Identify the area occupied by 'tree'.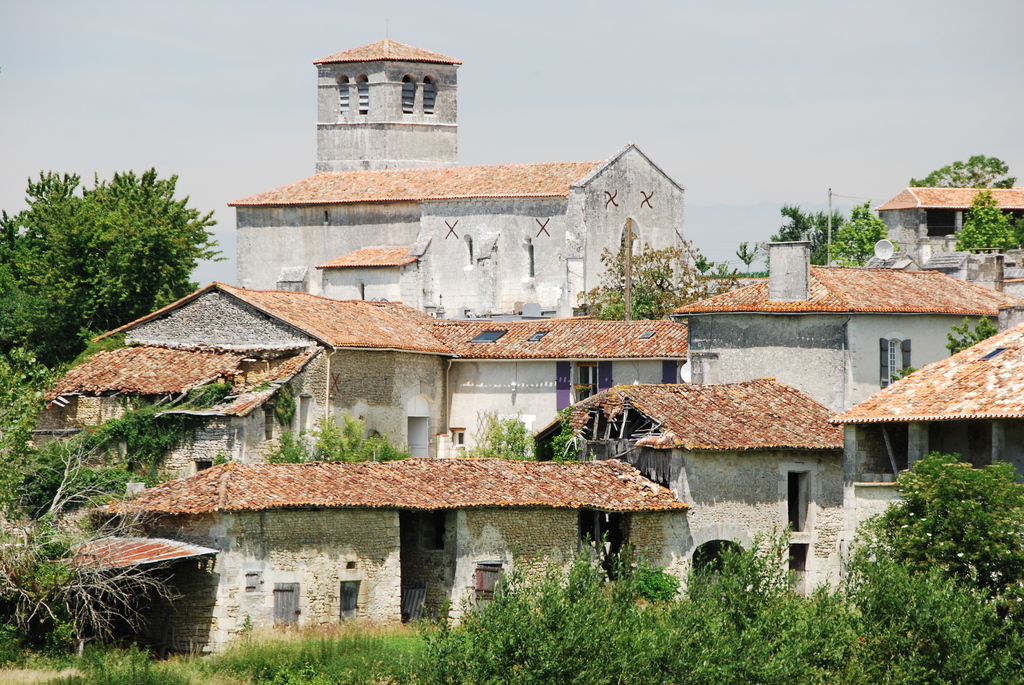
Area: crop(951, 190, 1023, 260).
